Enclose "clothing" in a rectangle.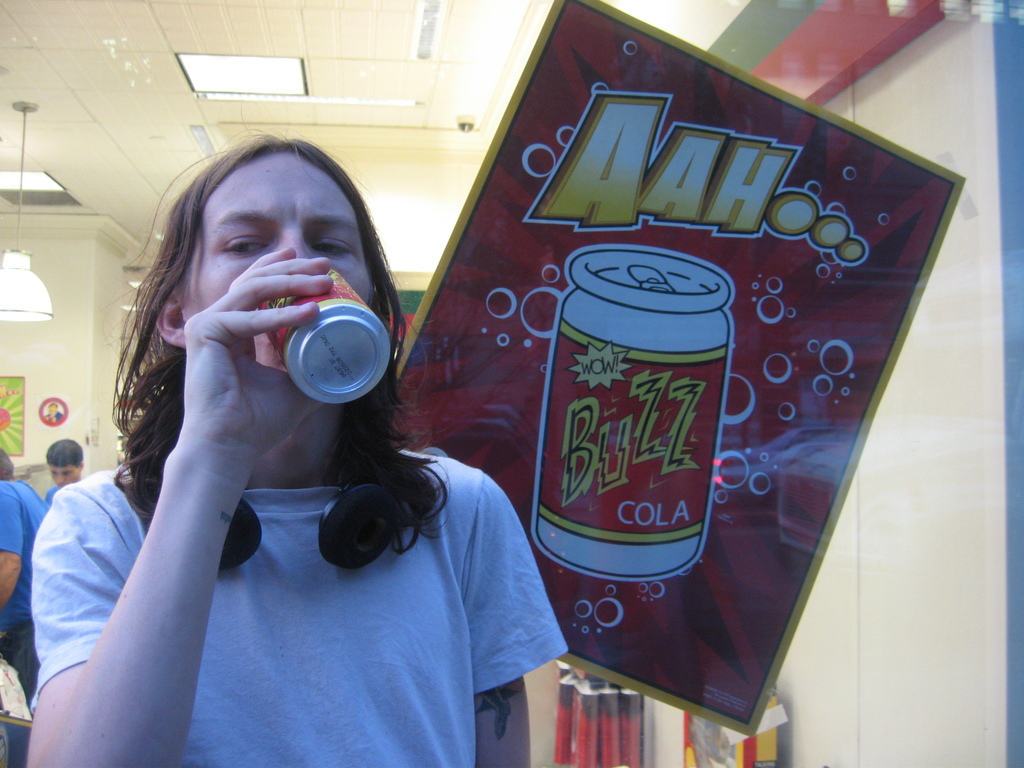
[left=31, top=449, right=572, bottom=767].
